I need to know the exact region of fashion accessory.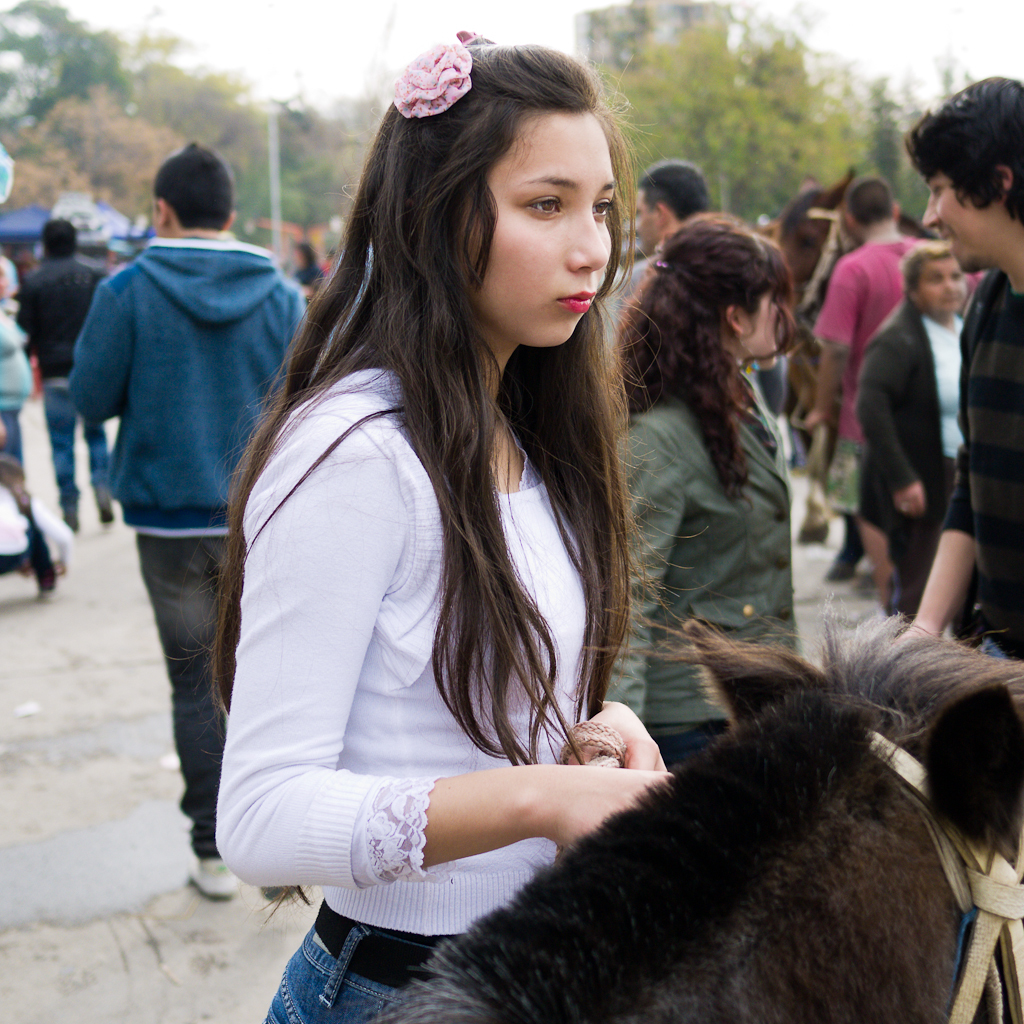
Region: 379, 30, 489, 122.
